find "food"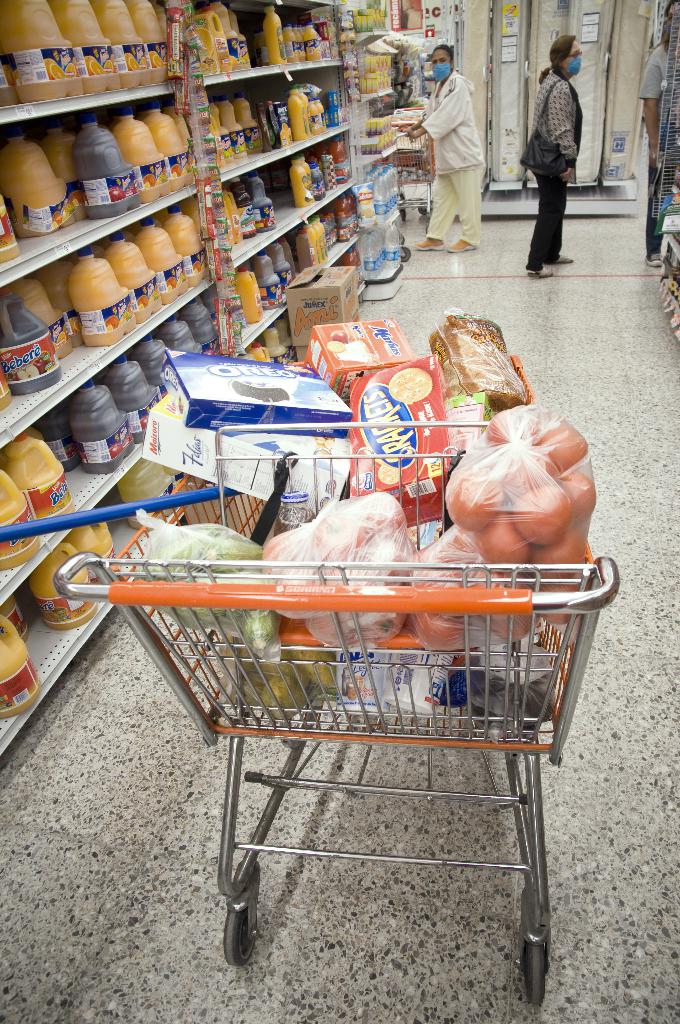
275,121,296,147
